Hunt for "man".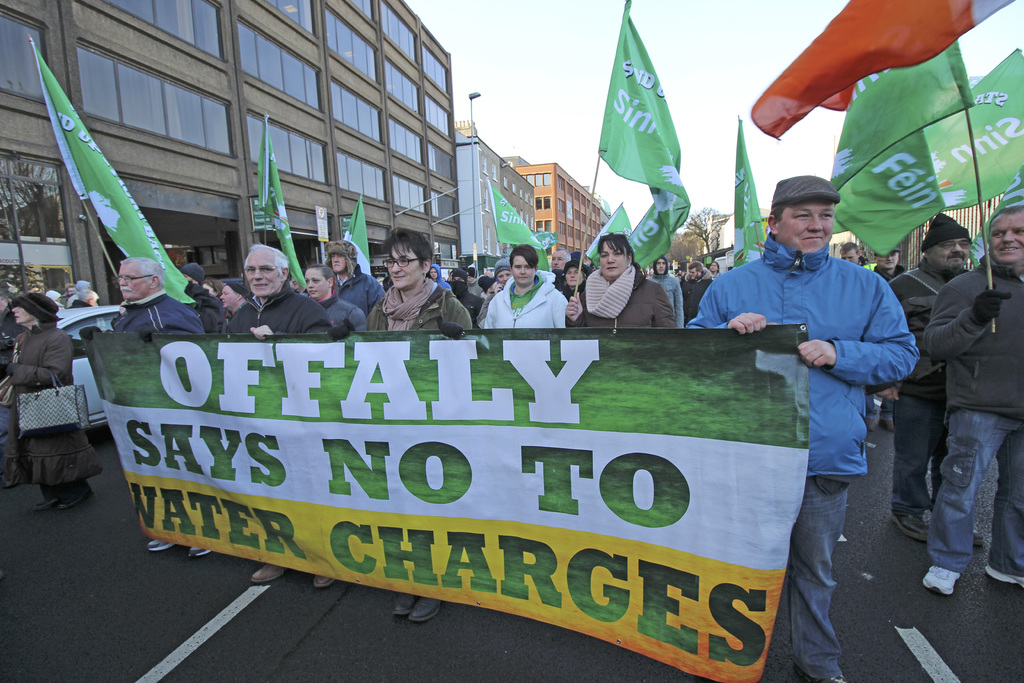
Hunted down at bbox=[328, 226, 472, 621].
